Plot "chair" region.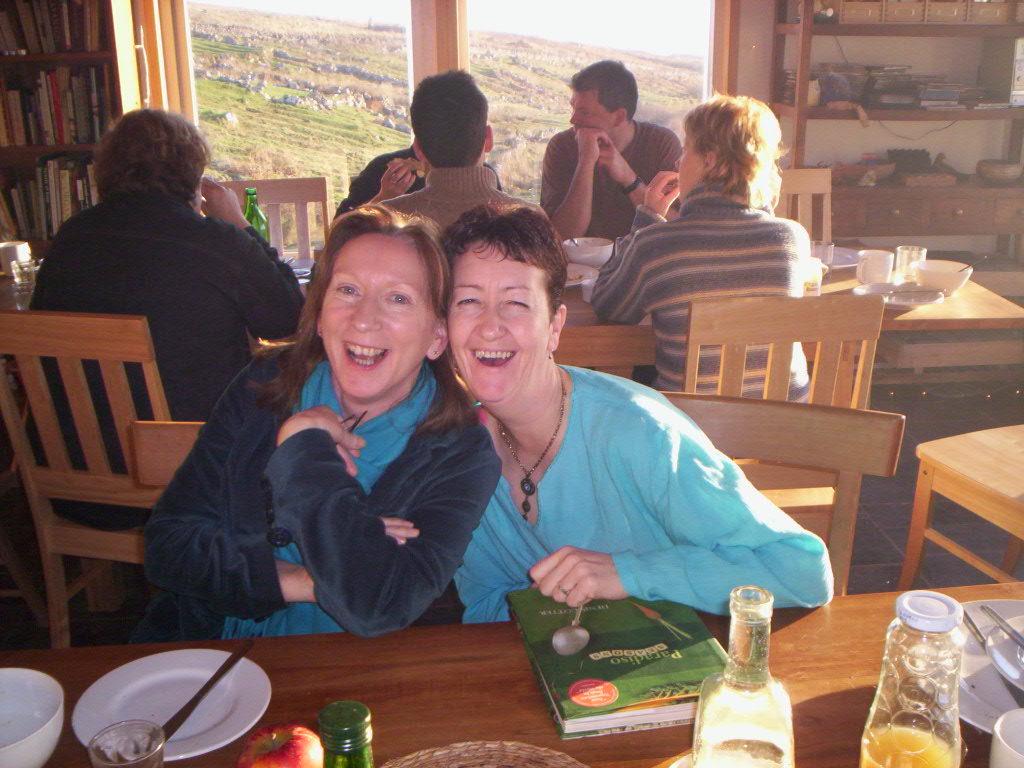
Plotted at (x1=688, y1=299, x2=880, y2=540).
